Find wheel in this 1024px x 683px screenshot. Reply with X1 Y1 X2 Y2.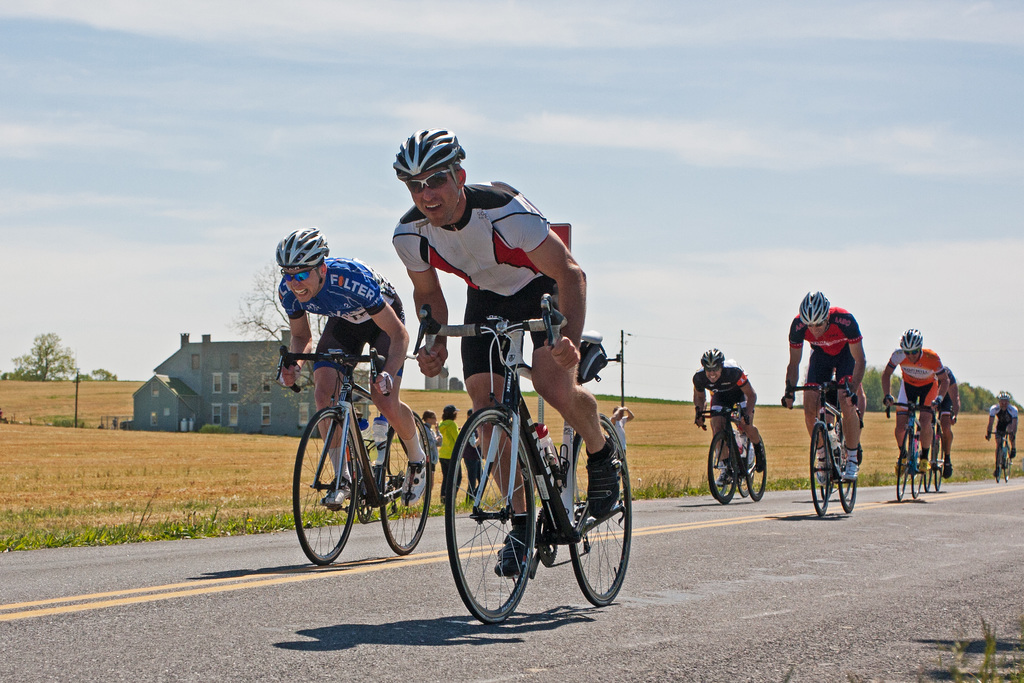
809 423 835 516.
